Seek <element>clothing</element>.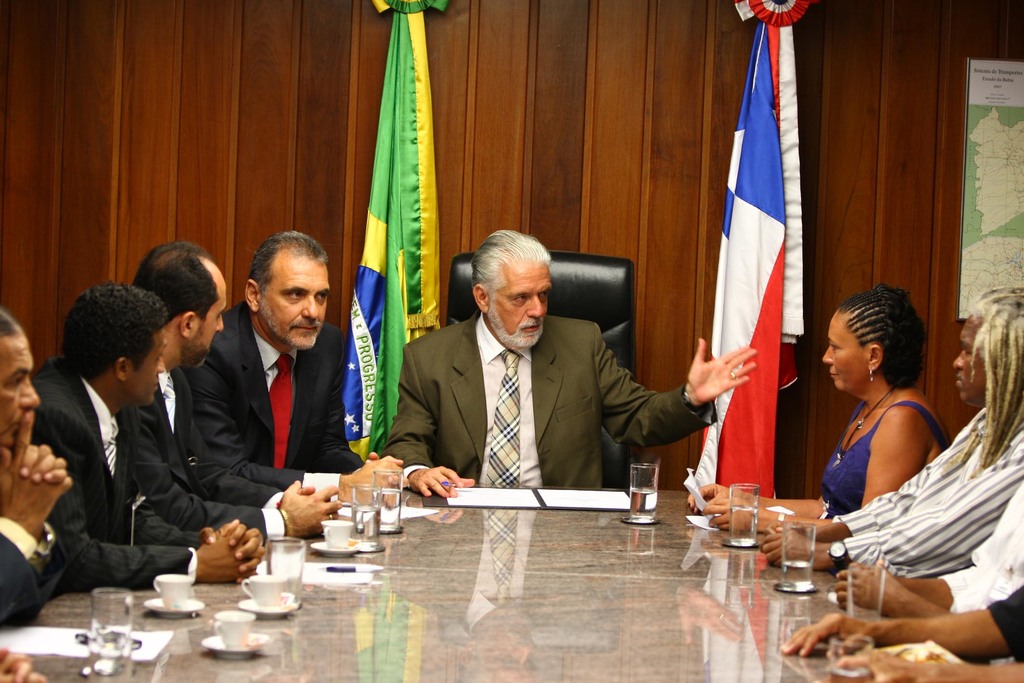
pyautogui.locateOnScreen(197, 294, 382, 525).
